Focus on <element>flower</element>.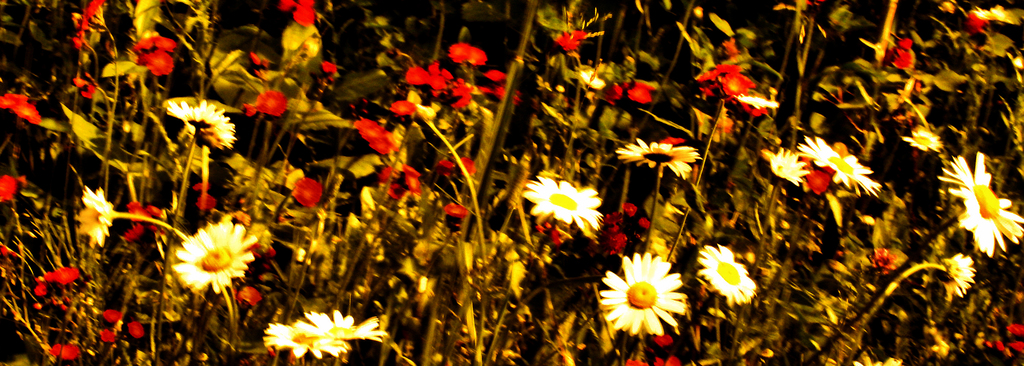
Focused at region(604, 210, 625, 234).
